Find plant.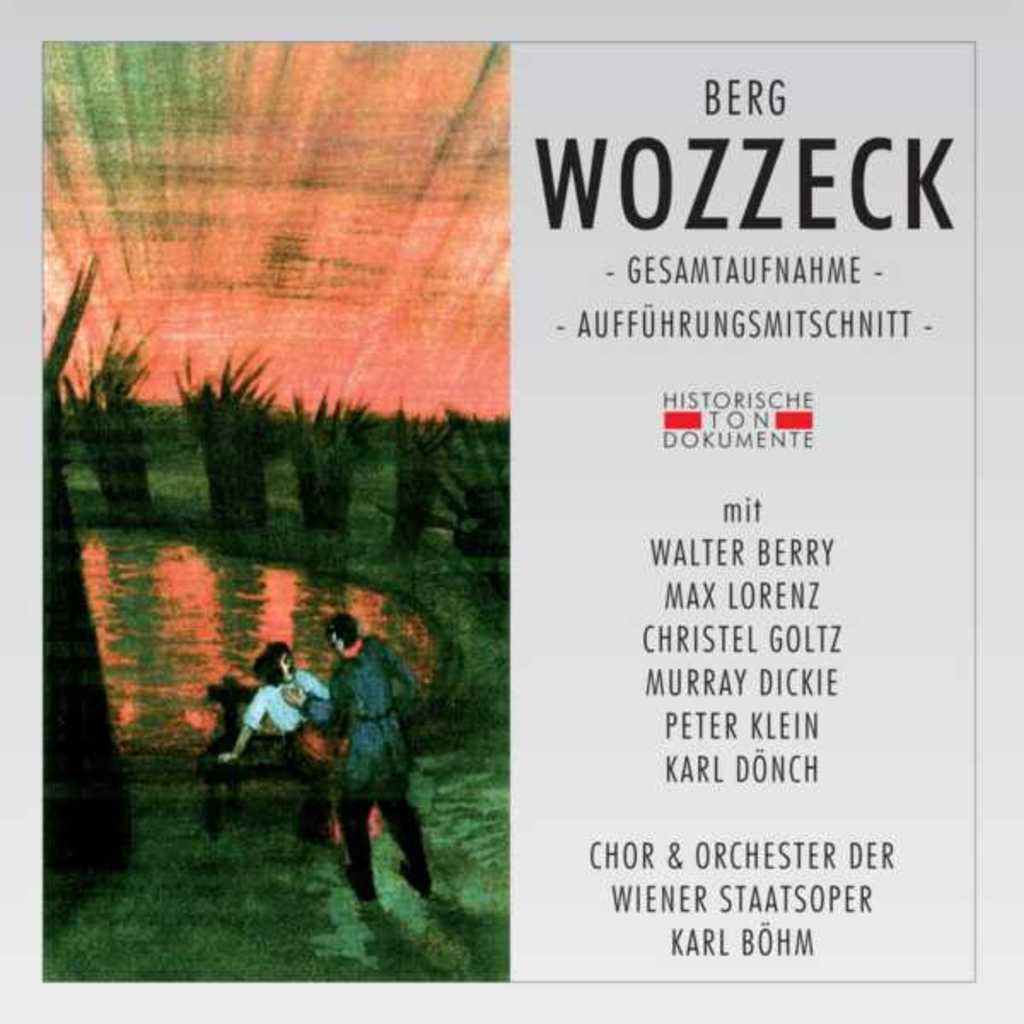
276/386/350/555.
